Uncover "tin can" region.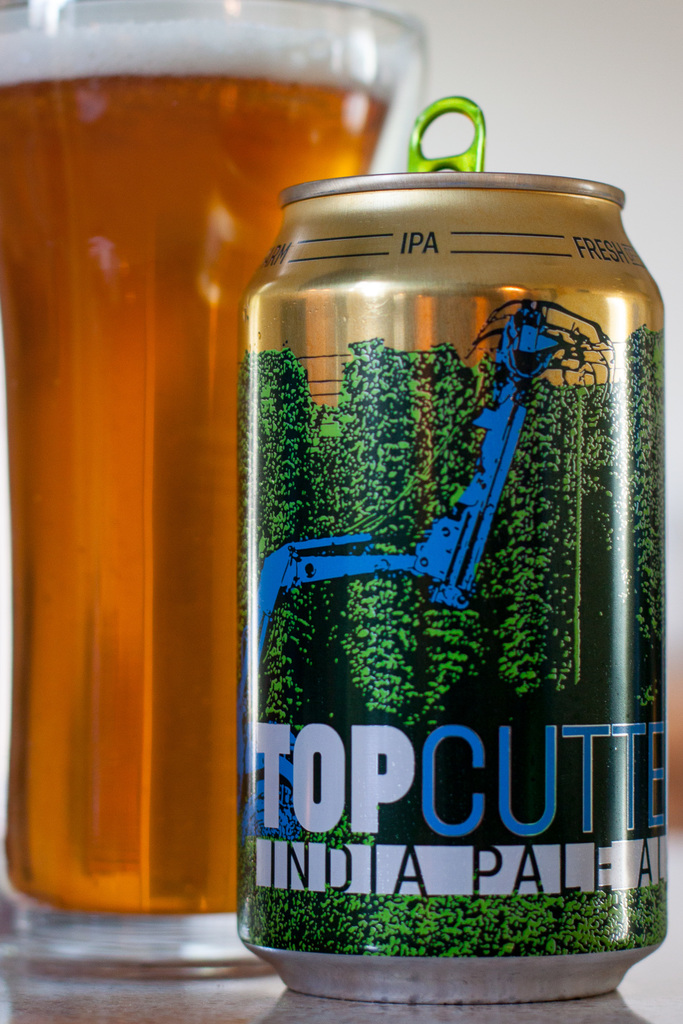
Uncovered: [x1=236, y1=90, x2=682, y2=1012].
